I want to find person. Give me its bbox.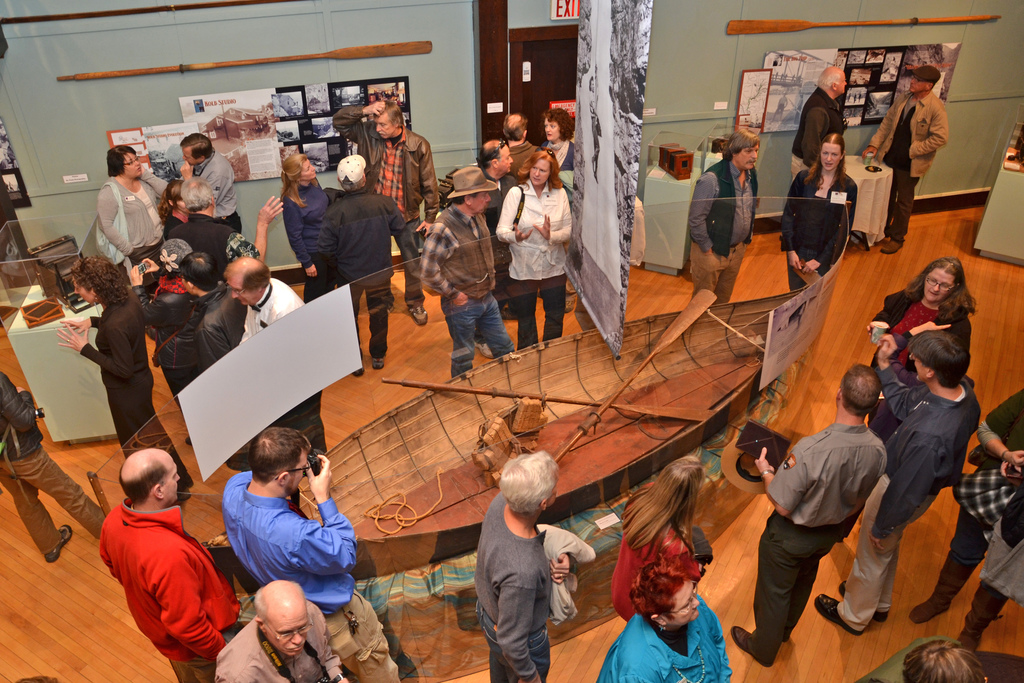
865:258:979:445.
